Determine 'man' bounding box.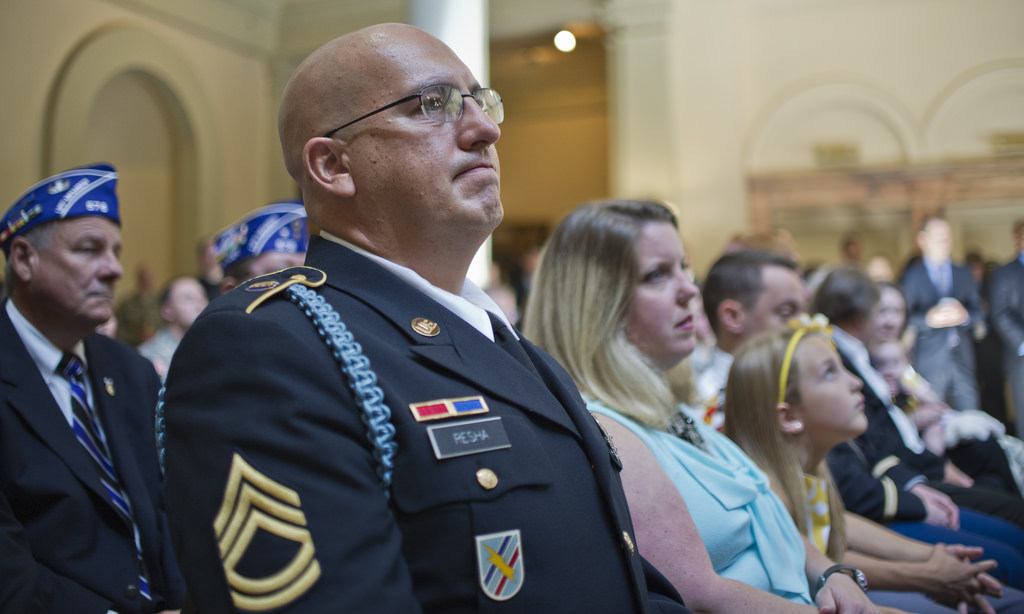
Determined: left=893, top=217, right=990, bottom=410.
